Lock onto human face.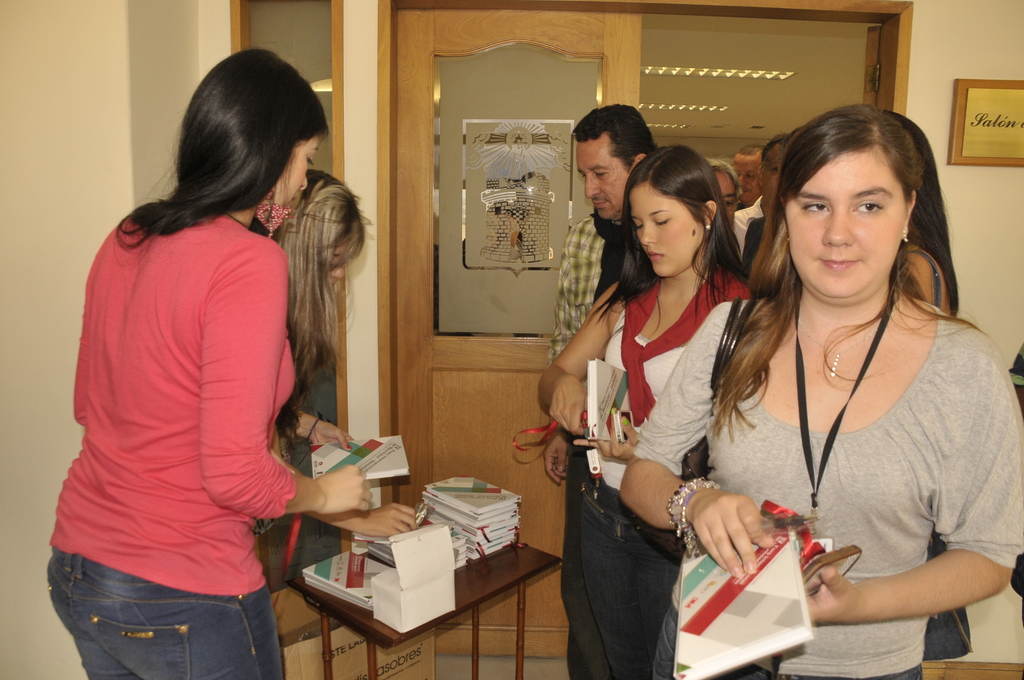
Locked: bbox(737, 157, 760, 204).
